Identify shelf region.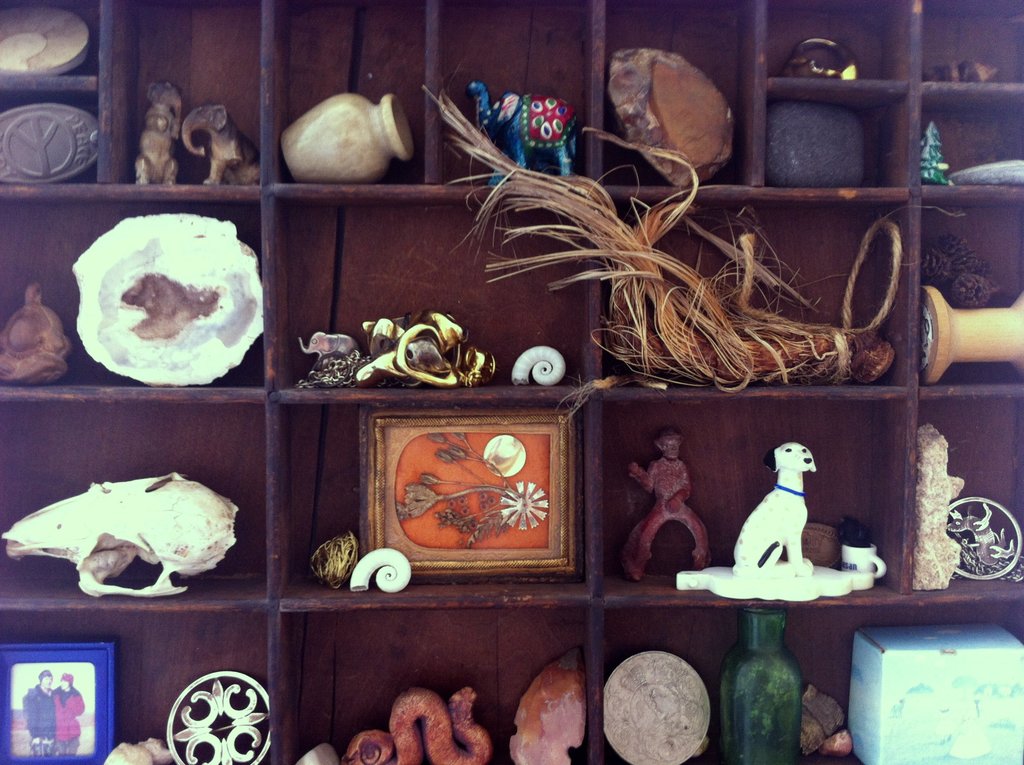
Region: 283 604 602 764.
